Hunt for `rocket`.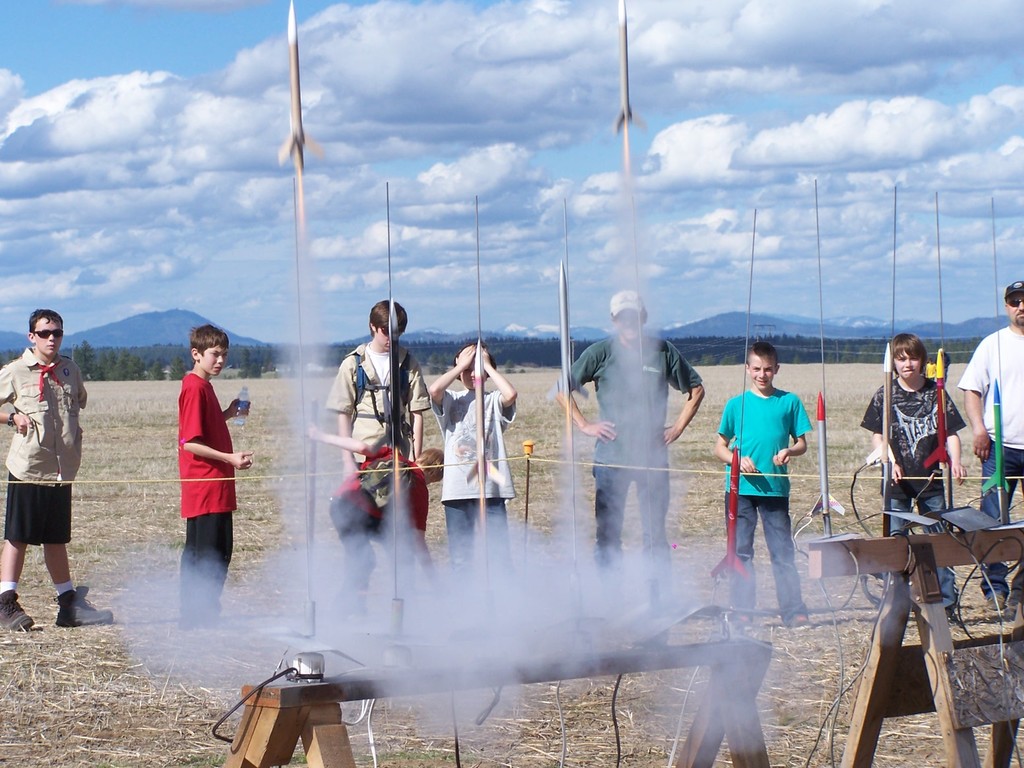
Hunted down at (864, 345, 899, 459).
